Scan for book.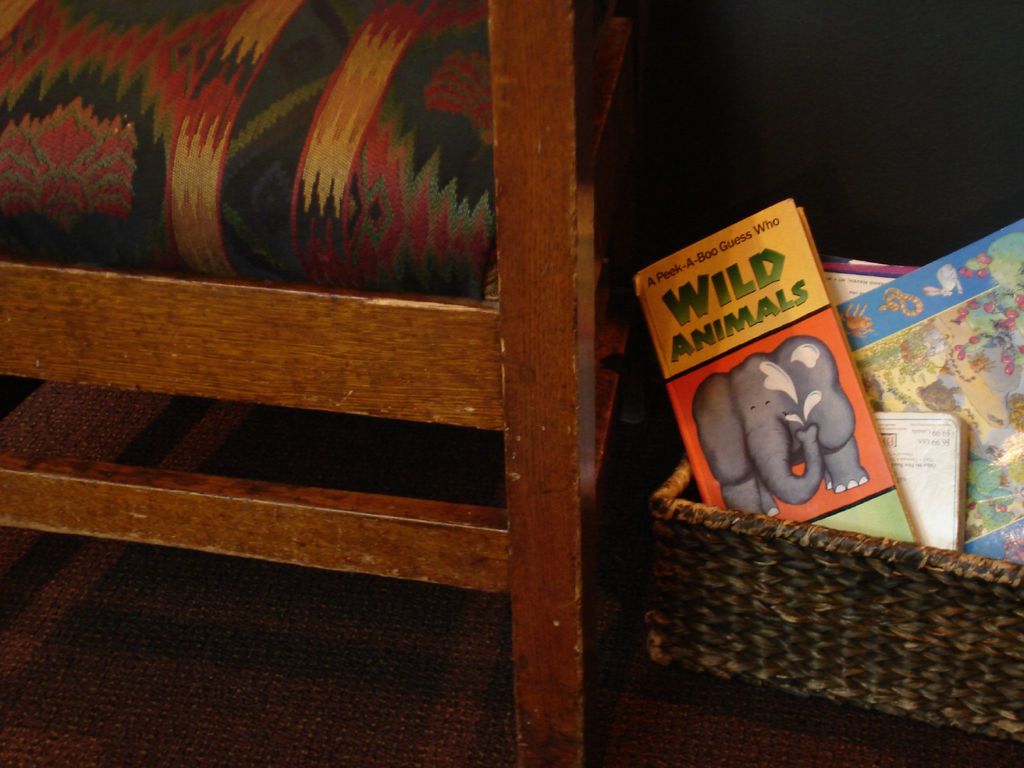
Scan result: {"x1": 644, "y1": 193, "x2": 954, "y2": 618}.
